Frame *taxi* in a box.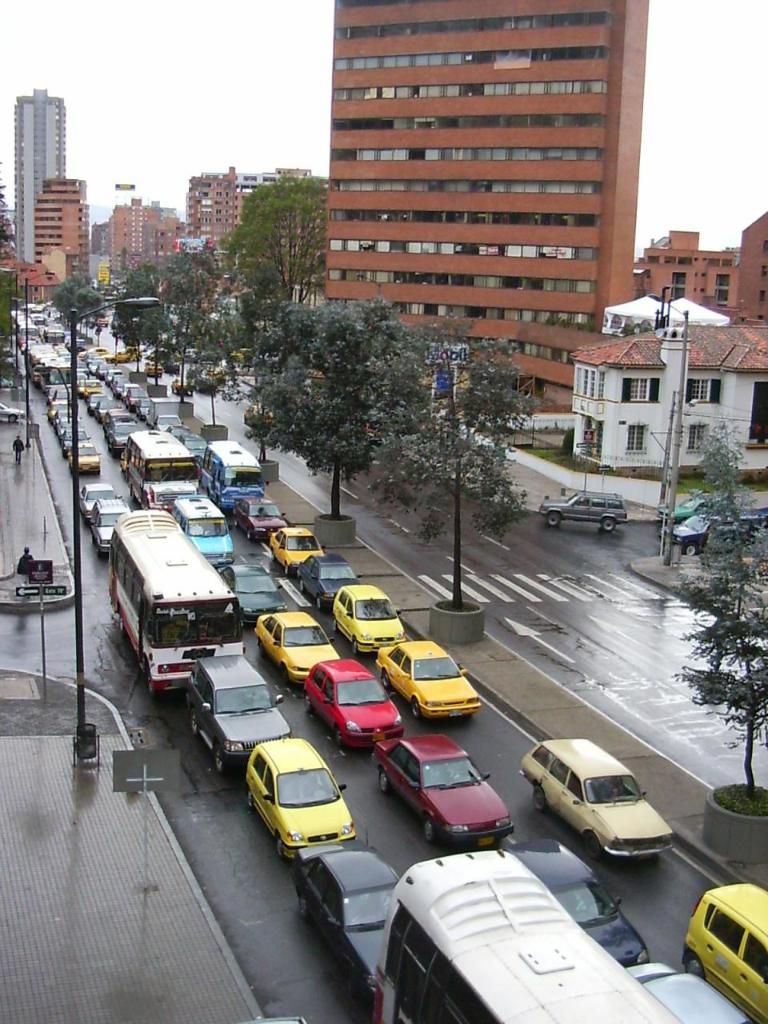
detection(42, 394, 82, 423).
